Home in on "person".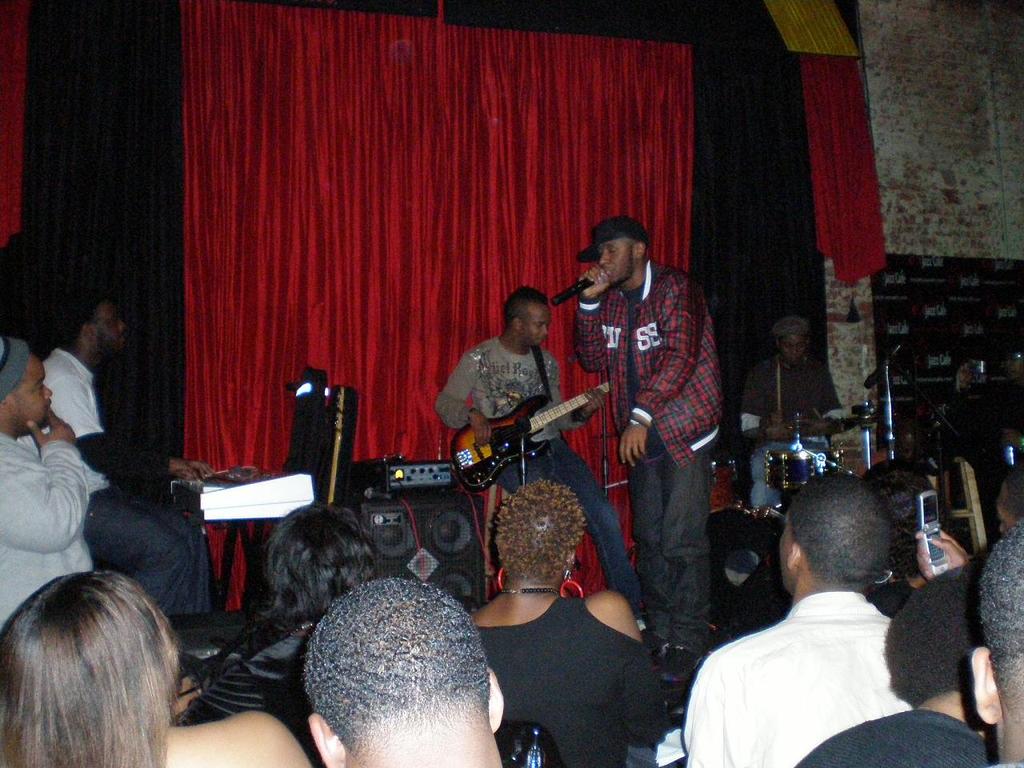
Homed in at [566, 183, 723, 679].
